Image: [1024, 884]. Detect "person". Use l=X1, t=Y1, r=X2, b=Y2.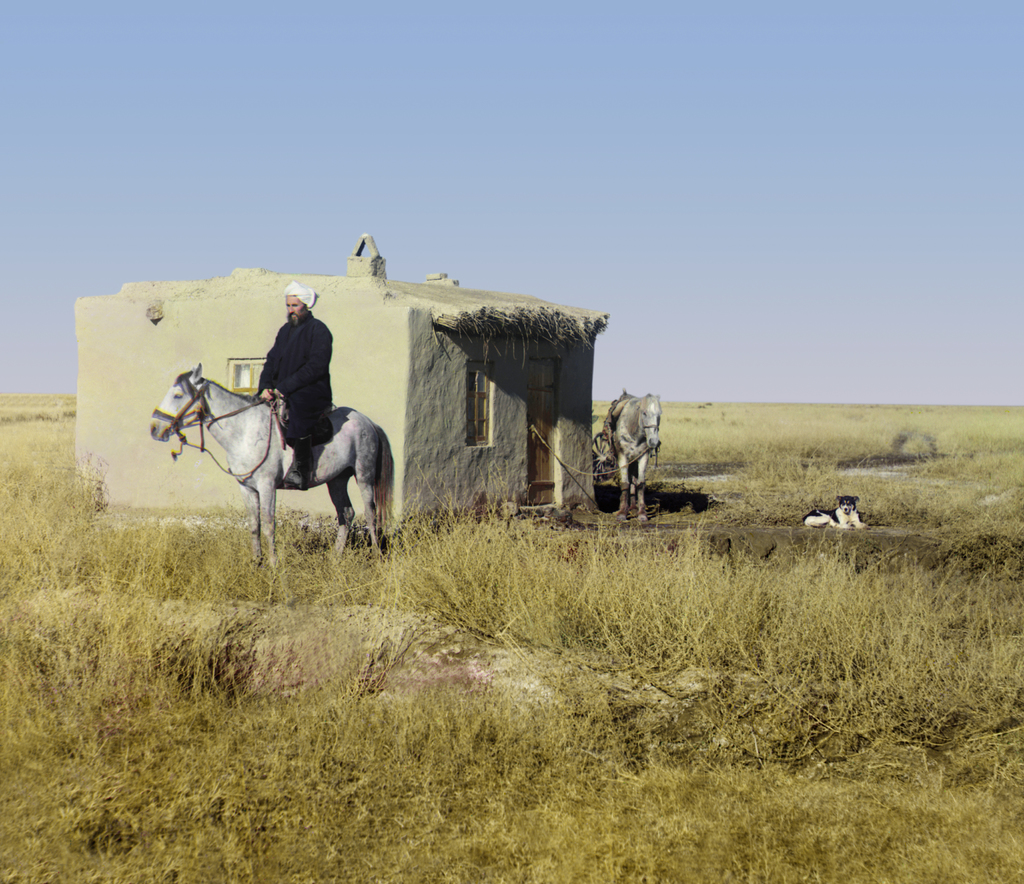
l=257, t=283, r=331, b=484.
